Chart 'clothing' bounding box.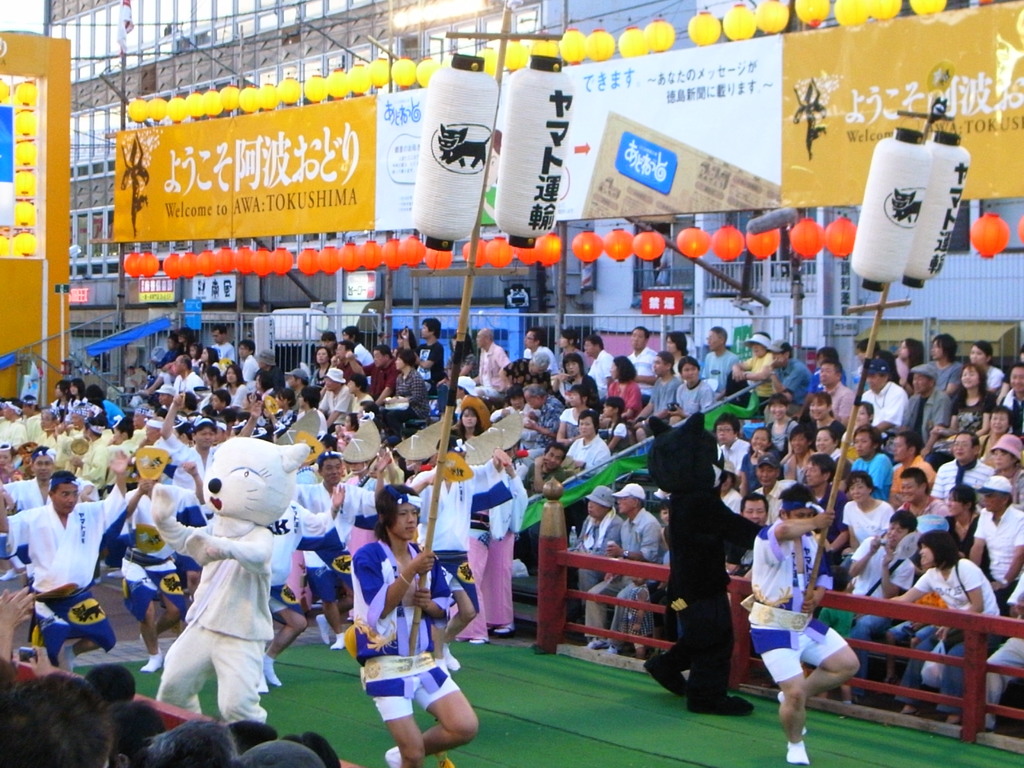
Charted: {"x1": 63, "y1": 395, "x2": 81, "y2": 424}.
